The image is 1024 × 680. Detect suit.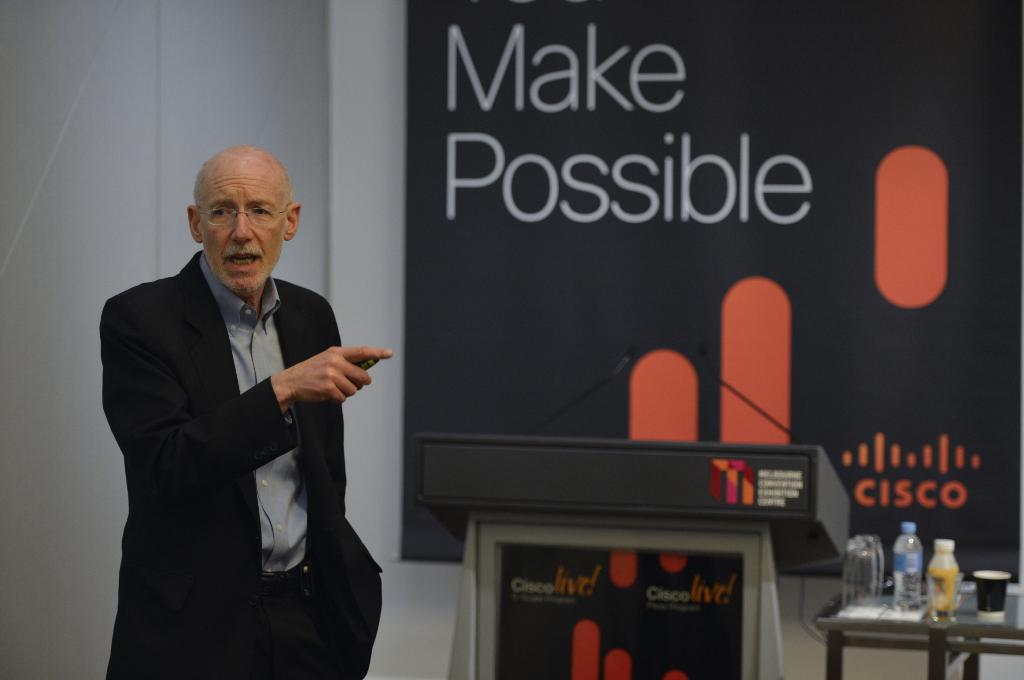
Detection: x1=86 y1=212 x2=392 y2=658.
